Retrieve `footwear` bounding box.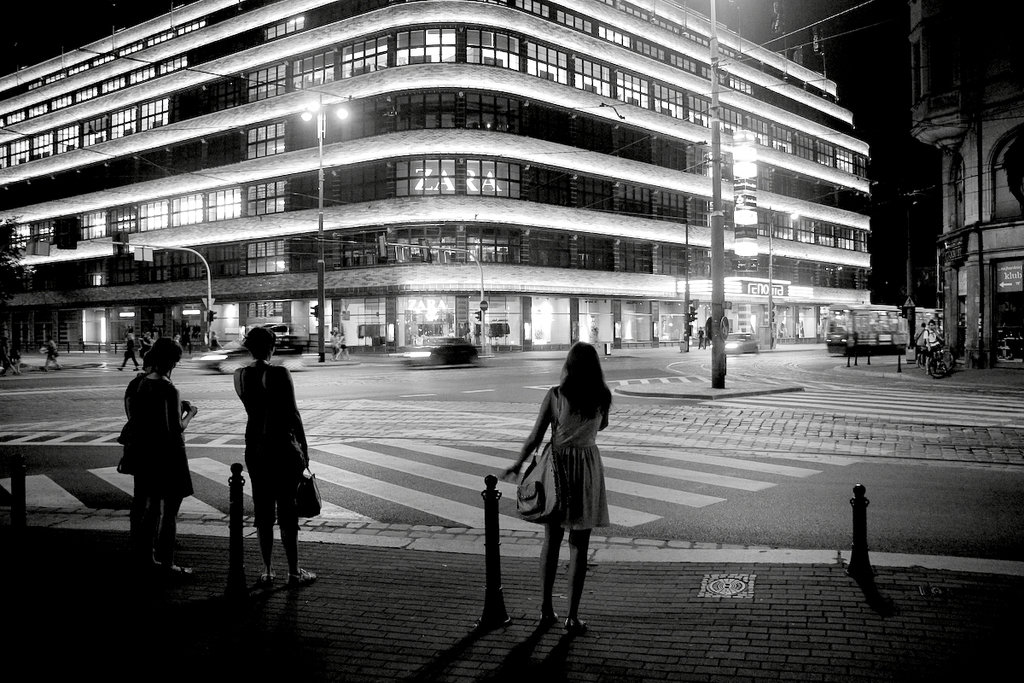
Bounding box: [x1=284, y1=569, x2=318, y2=588].
